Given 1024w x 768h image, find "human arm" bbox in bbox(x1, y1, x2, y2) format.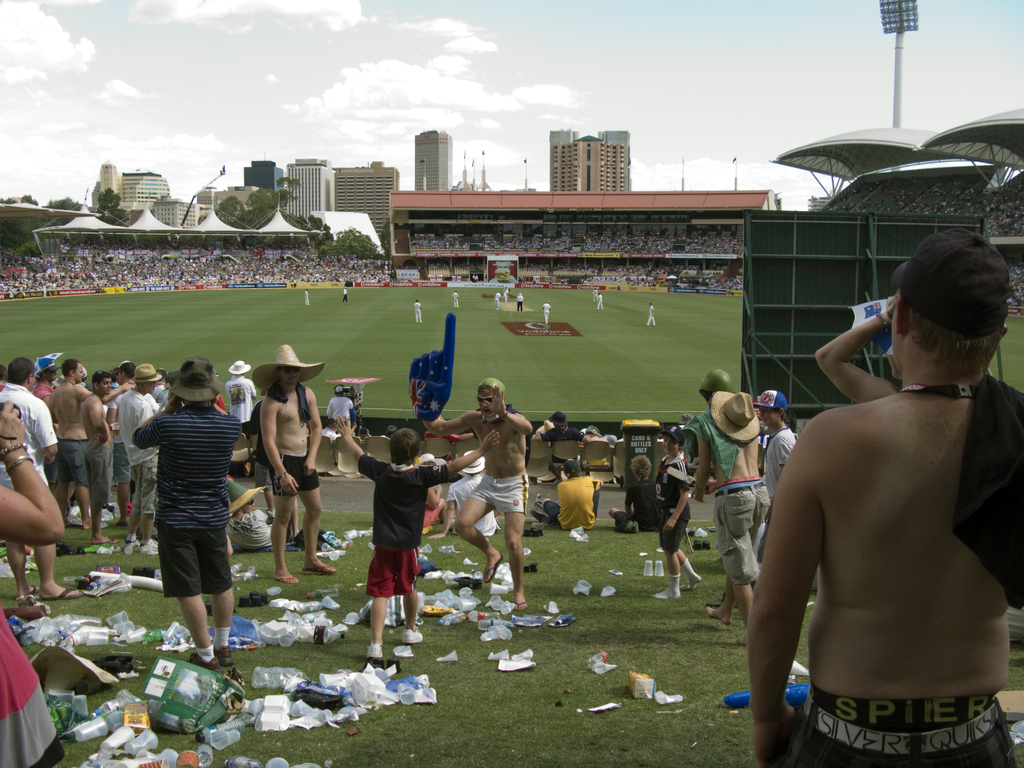
bbox(215, 398, 246, 440).
